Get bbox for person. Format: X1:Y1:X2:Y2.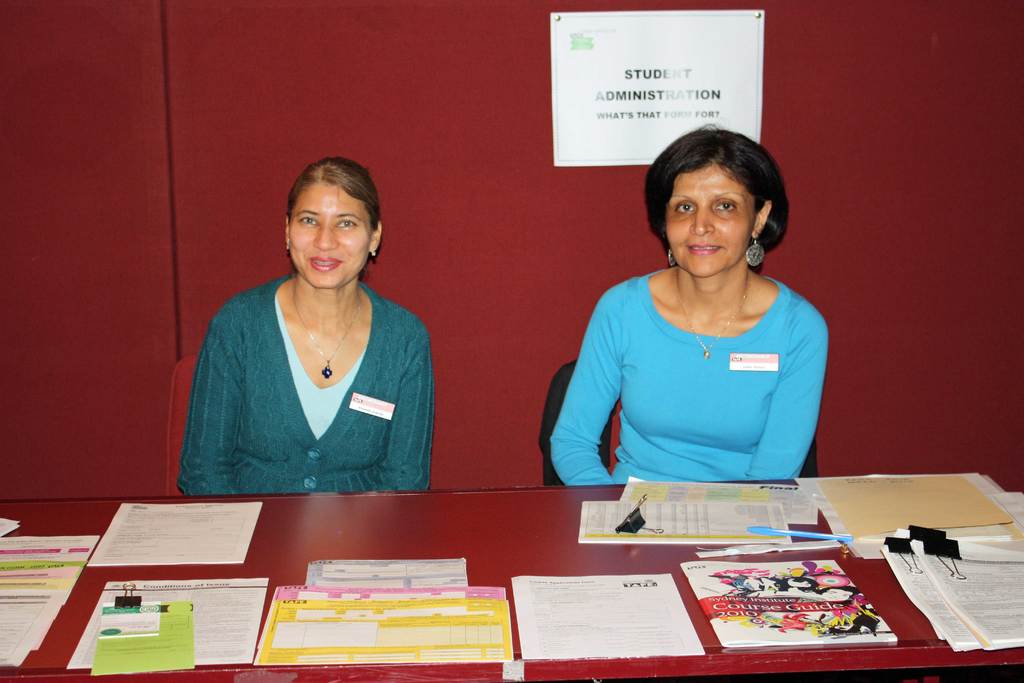
545:126:833:491.
